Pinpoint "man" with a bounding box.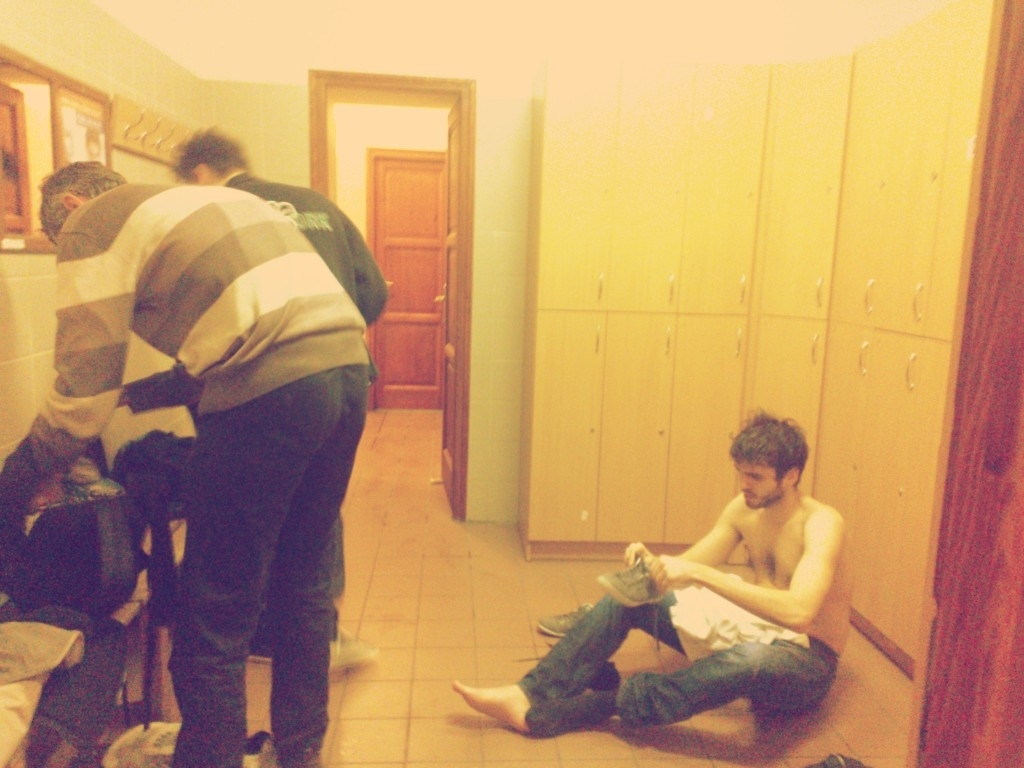
{"left": 168, "top": 124, "right": 387, "bottom": 673}.
